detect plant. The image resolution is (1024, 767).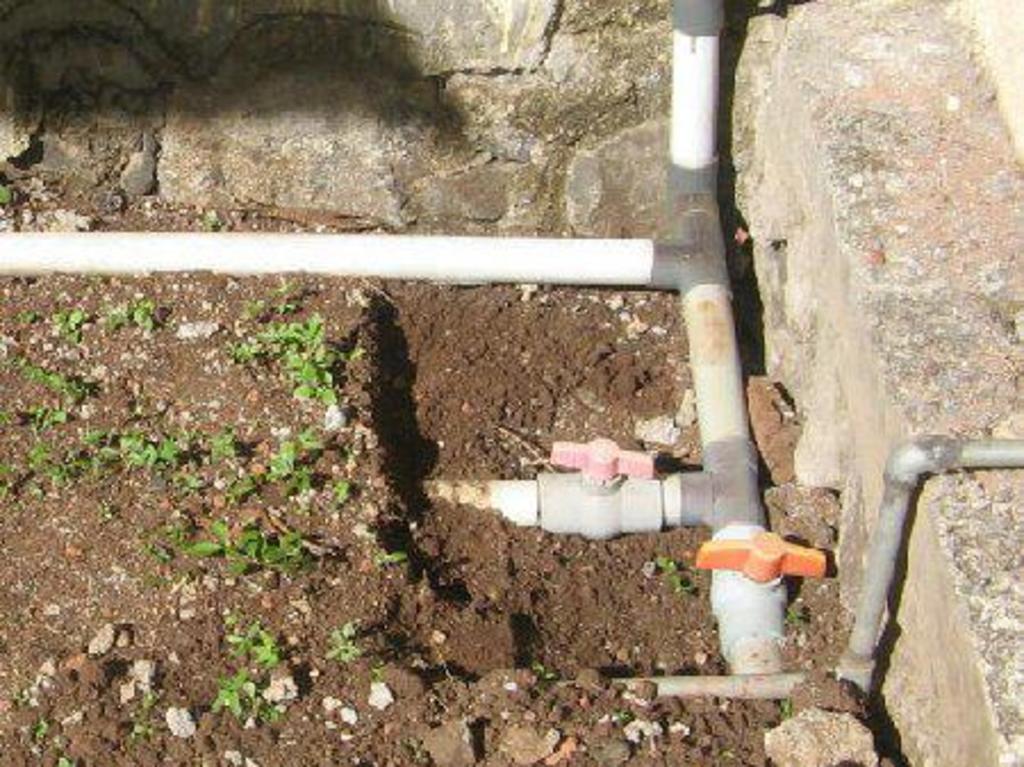
x1=790, y1=610, x2=808, y2=624.
